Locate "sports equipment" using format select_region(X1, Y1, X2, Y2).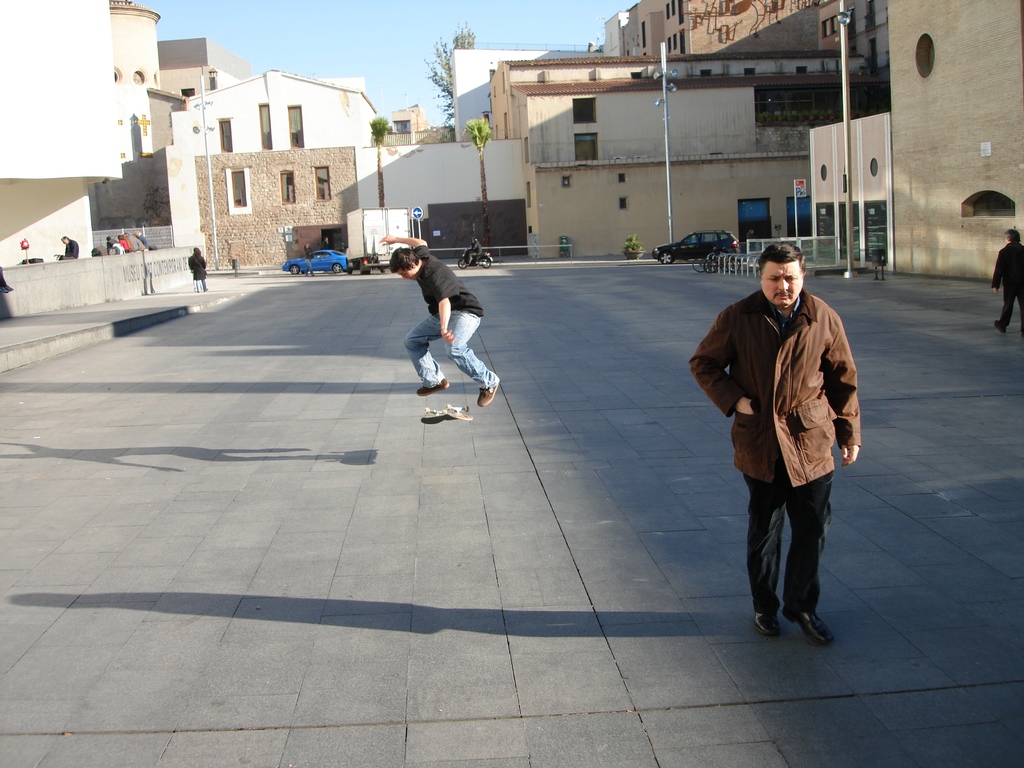
select_region(420, 407, 474, 418).
